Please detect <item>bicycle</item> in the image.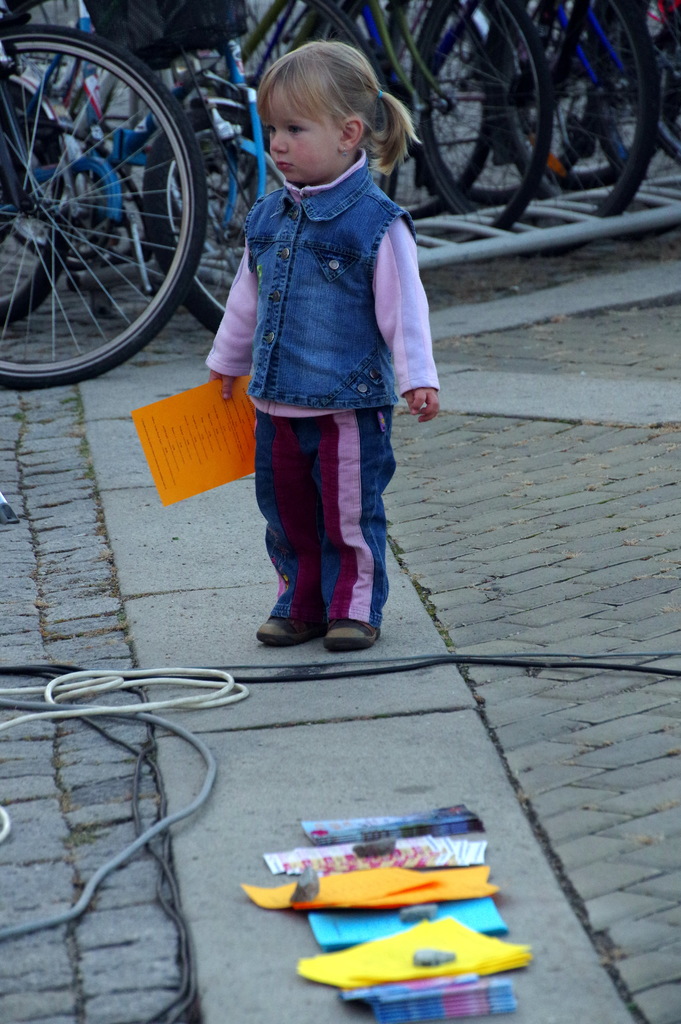
[left=0, top=3, right=77, bottom=332].
